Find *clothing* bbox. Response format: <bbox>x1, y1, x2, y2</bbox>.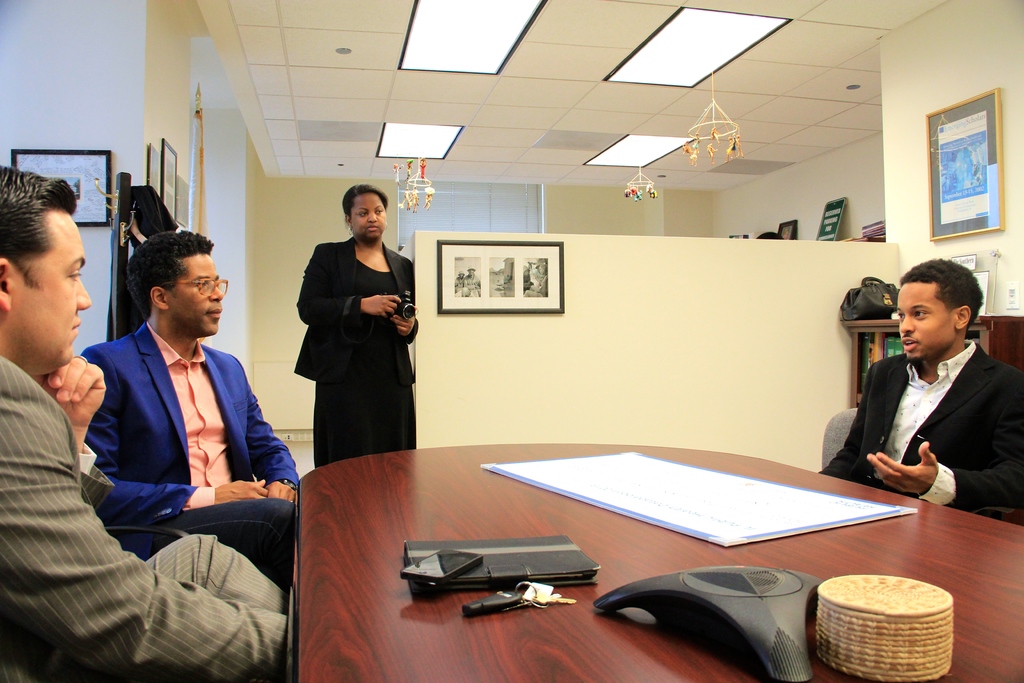
<bbox>146, 323, 250, 518</bbox>.
